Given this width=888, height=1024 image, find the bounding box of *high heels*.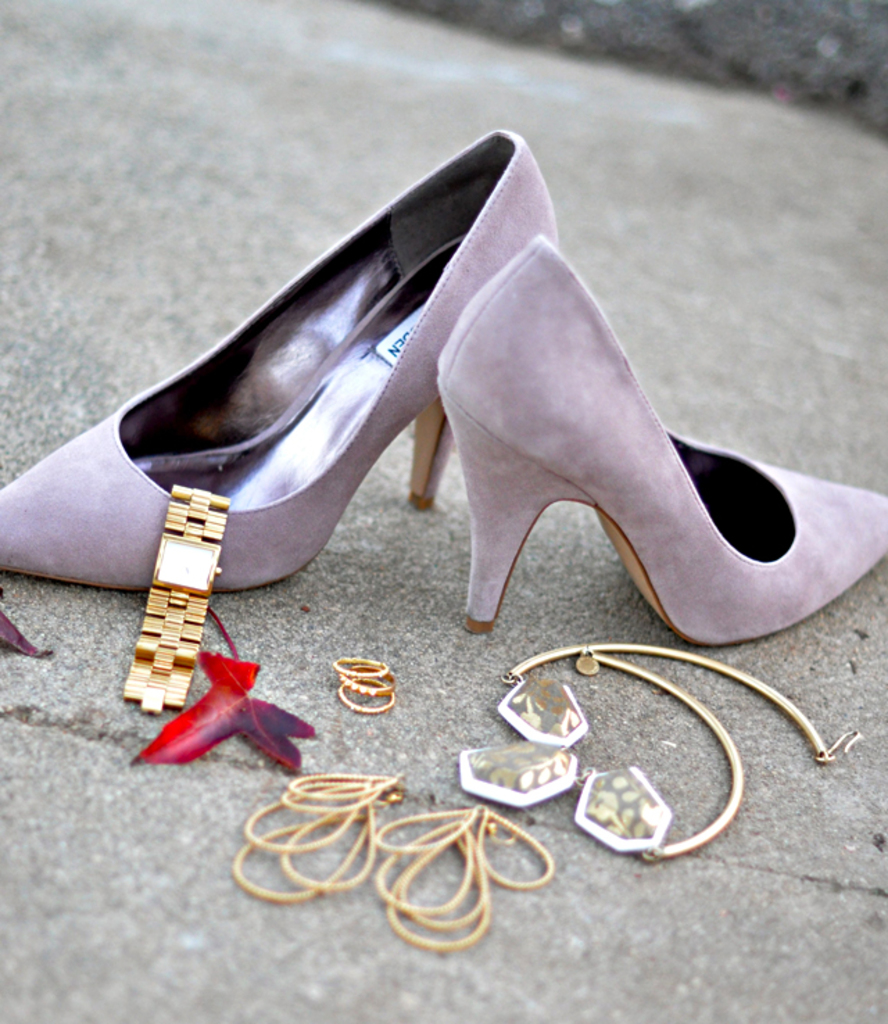
440, 233, 887, 638.
